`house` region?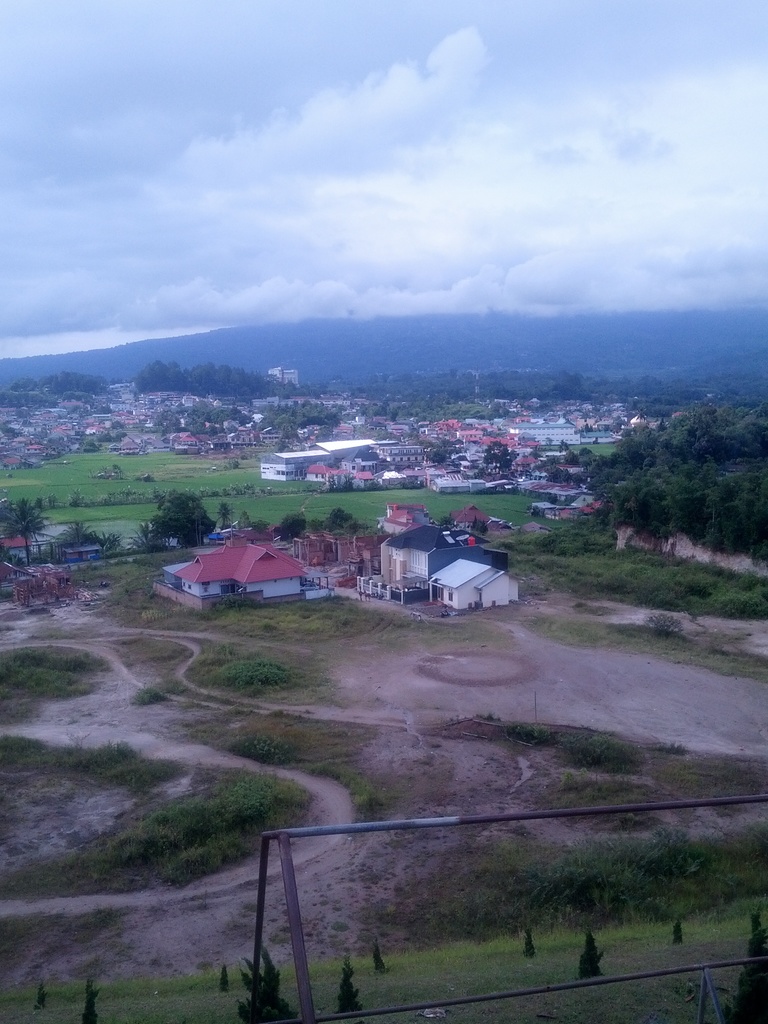
(left=384, top=500, right=431, bottom=535)
